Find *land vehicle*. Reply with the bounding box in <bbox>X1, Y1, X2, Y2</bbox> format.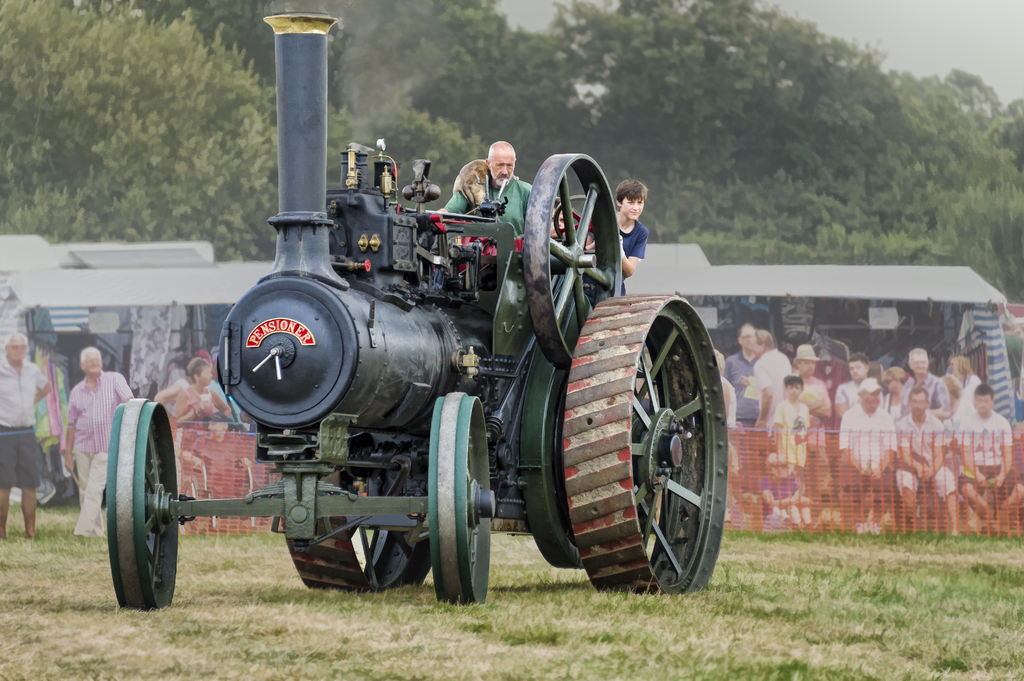
<bbox>84, 129, 728, 626</bbox>.
